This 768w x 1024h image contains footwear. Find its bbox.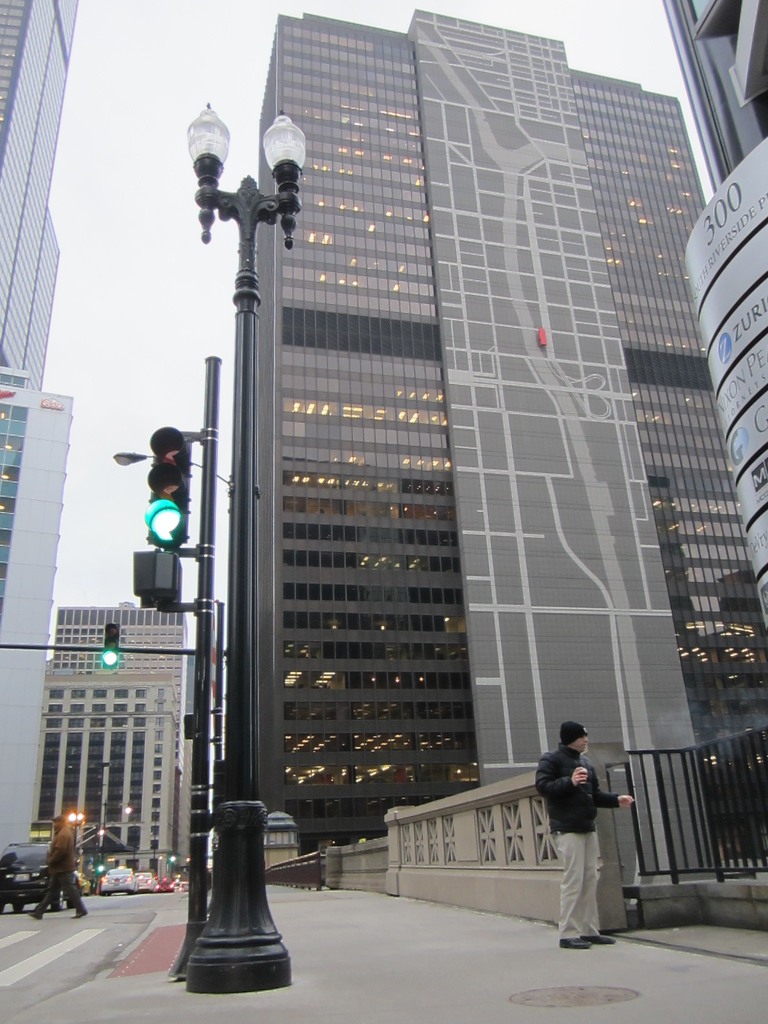
560/941/591/948.
